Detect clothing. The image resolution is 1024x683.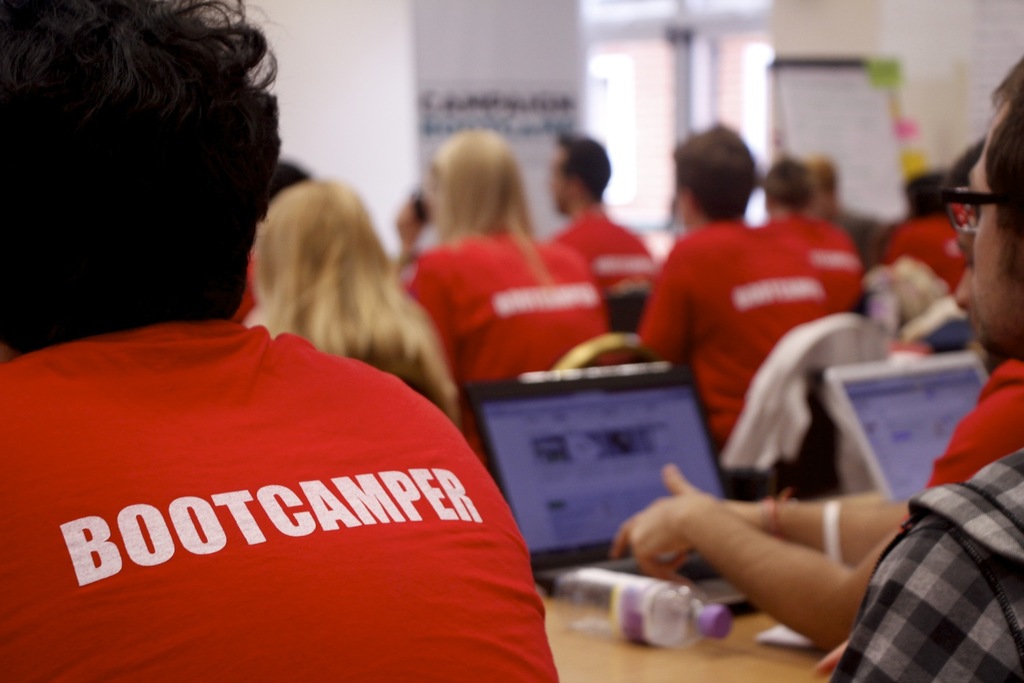
left=397, top=236, right=661, bottom=390.
